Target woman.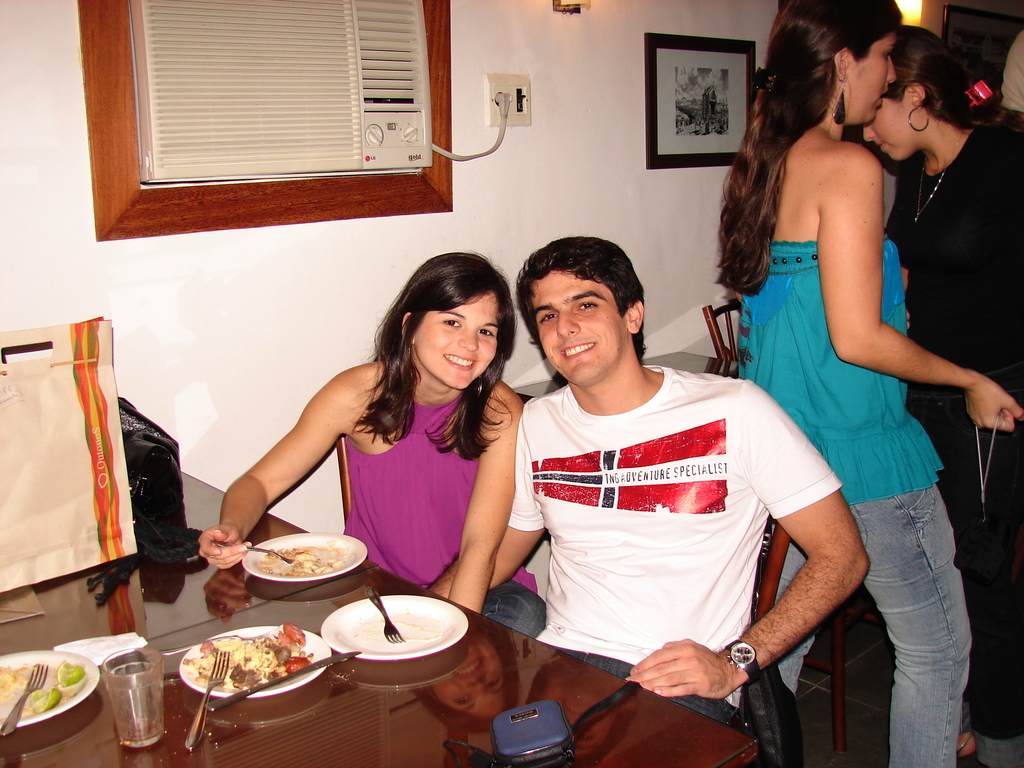
Target region: region(858, 25, 1023, 767).
